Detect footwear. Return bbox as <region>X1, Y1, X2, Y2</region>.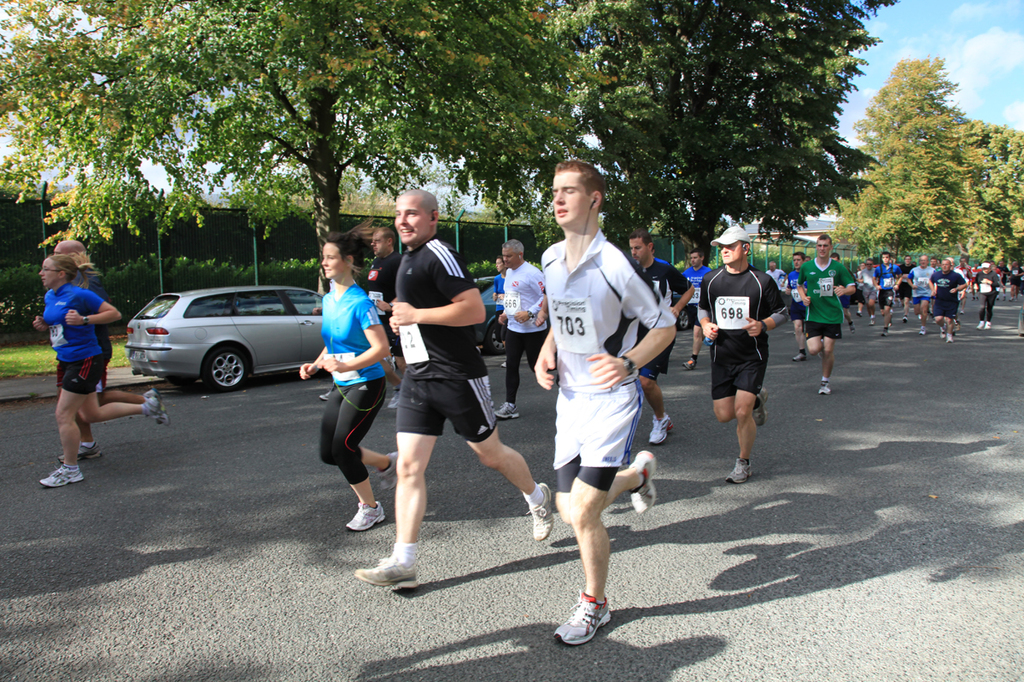
<region>631, 446, 656, 516</region>.
